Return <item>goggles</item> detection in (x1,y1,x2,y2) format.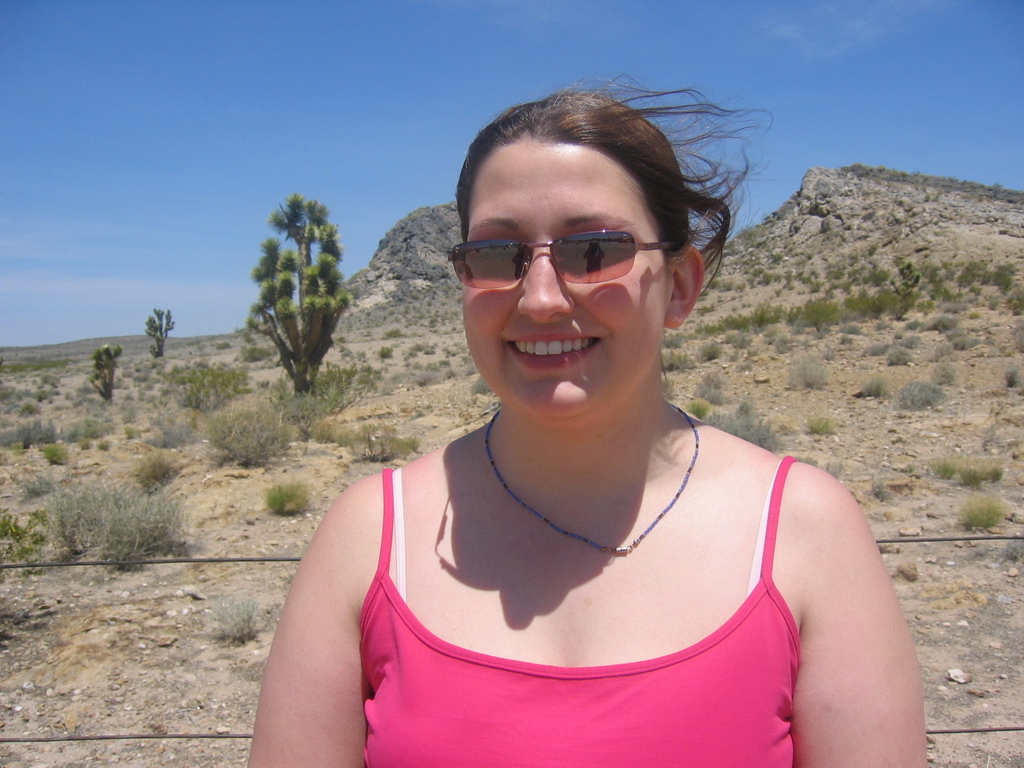
(445,223,673,286).
